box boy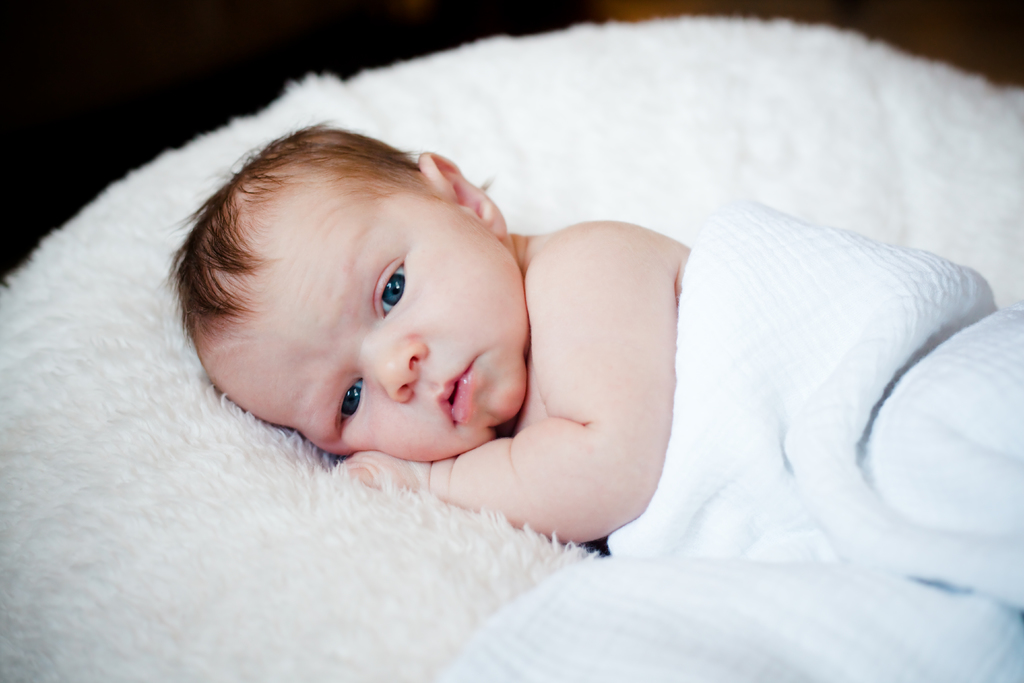
[168, 115, 1023, 649]
